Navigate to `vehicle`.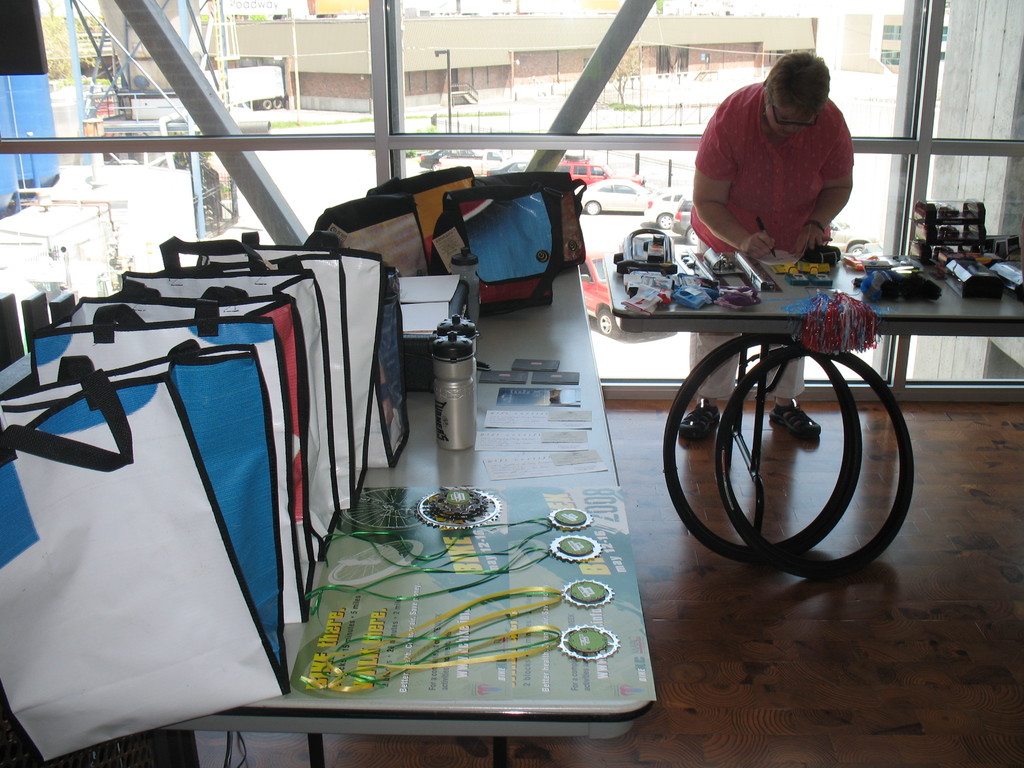
Navigation target: locate(424, 140, 495, 169).
